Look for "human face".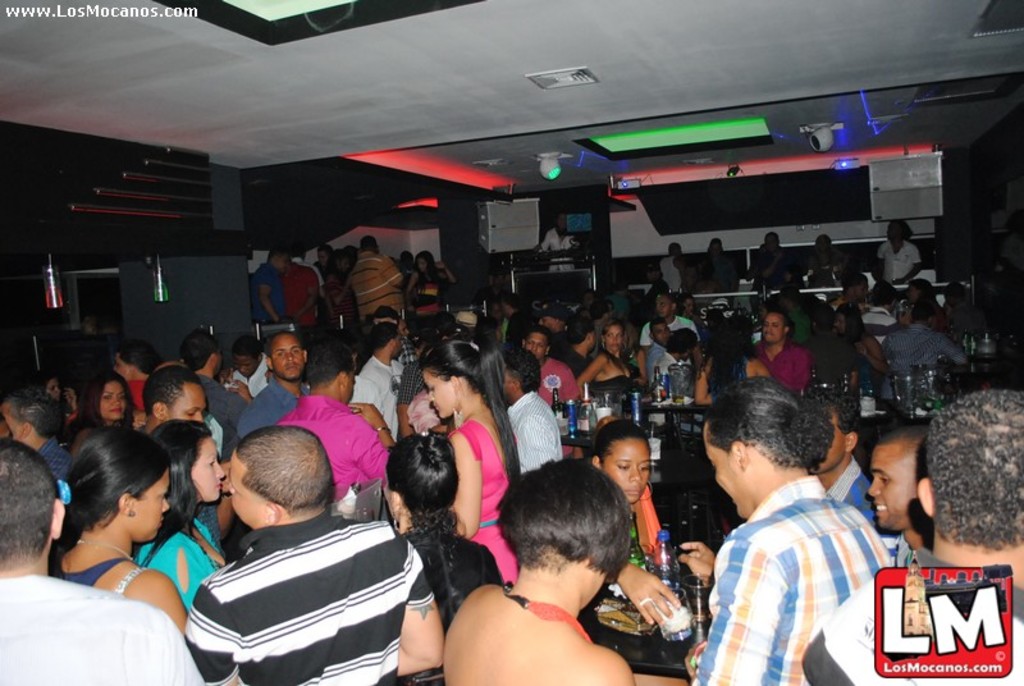
Found: box=[765, 315, 781, 340].
